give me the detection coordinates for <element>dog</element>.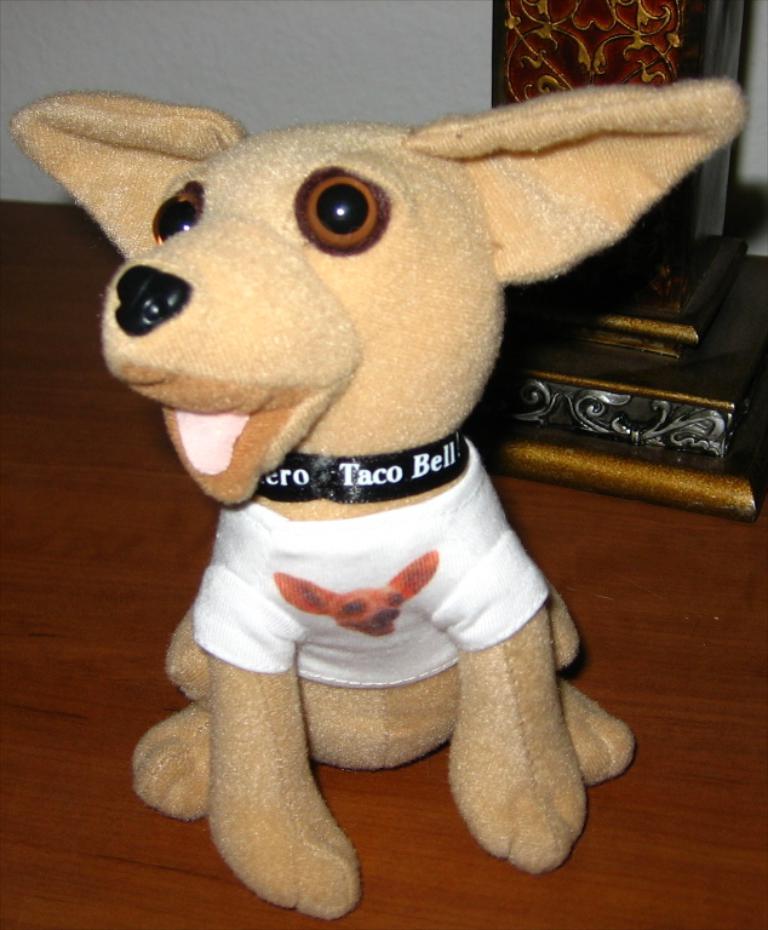
crop(8, 80, 741, 920).
